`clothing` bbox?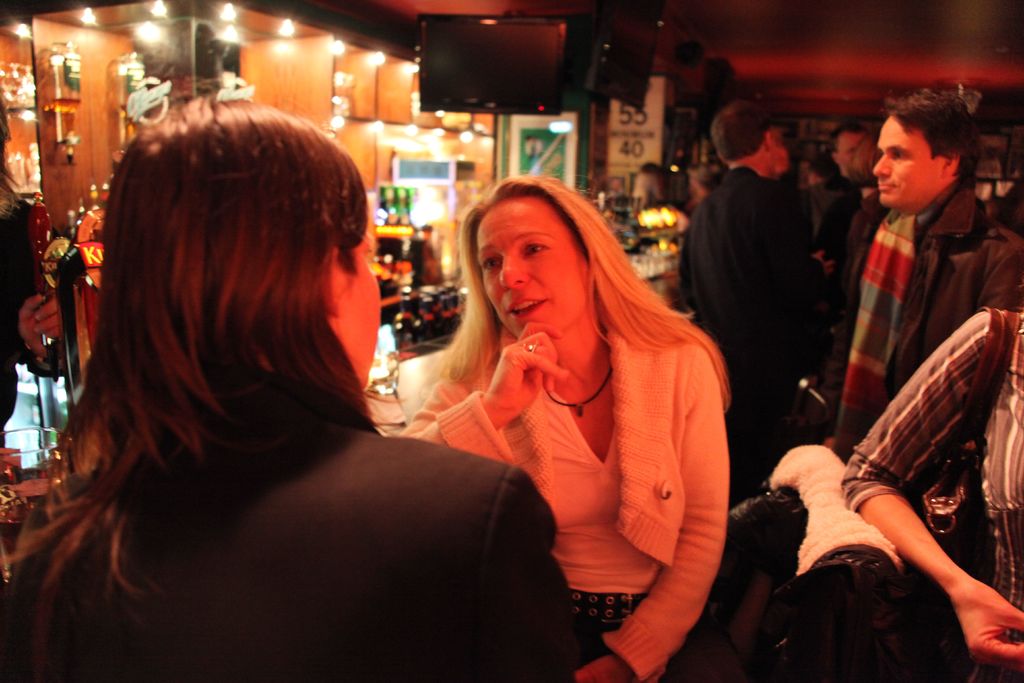
0, 200, 45, 452
